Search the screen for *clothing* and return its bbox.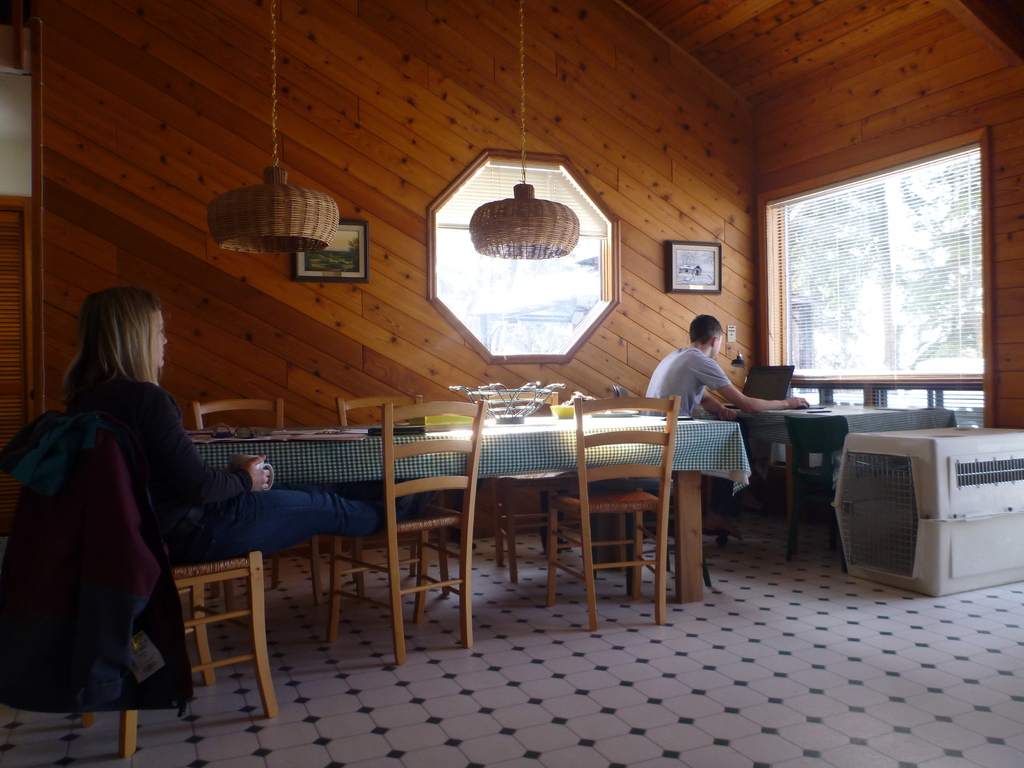
Found: box(658, 316, 771, 531).
